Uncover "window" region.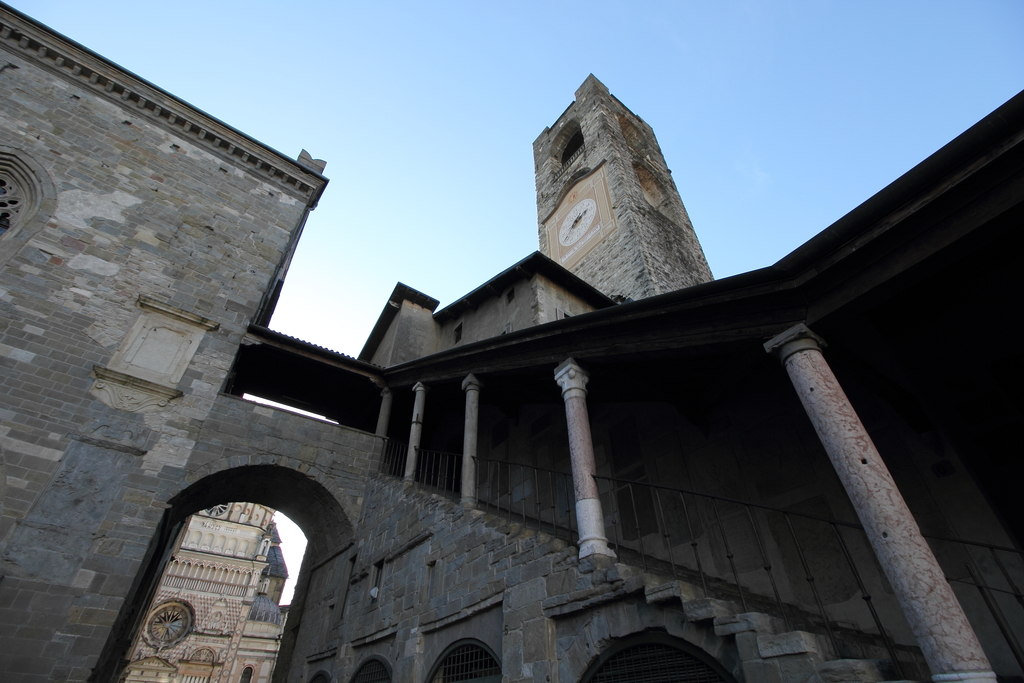
Uncovered: [left=199, top=500, right=235, bottom=520].
